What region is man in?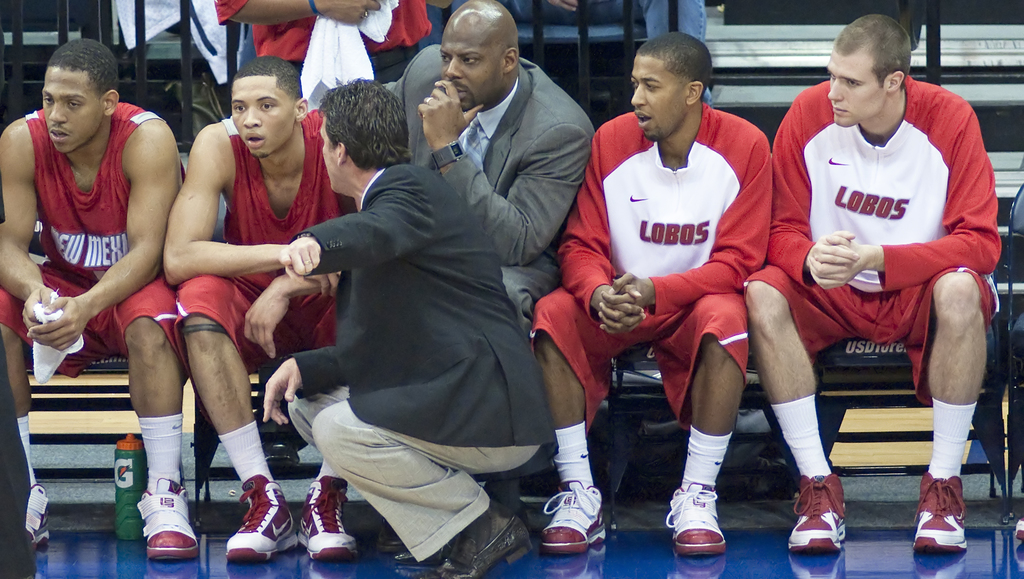
[left=762, top=24, right=1001, bottom=525].
